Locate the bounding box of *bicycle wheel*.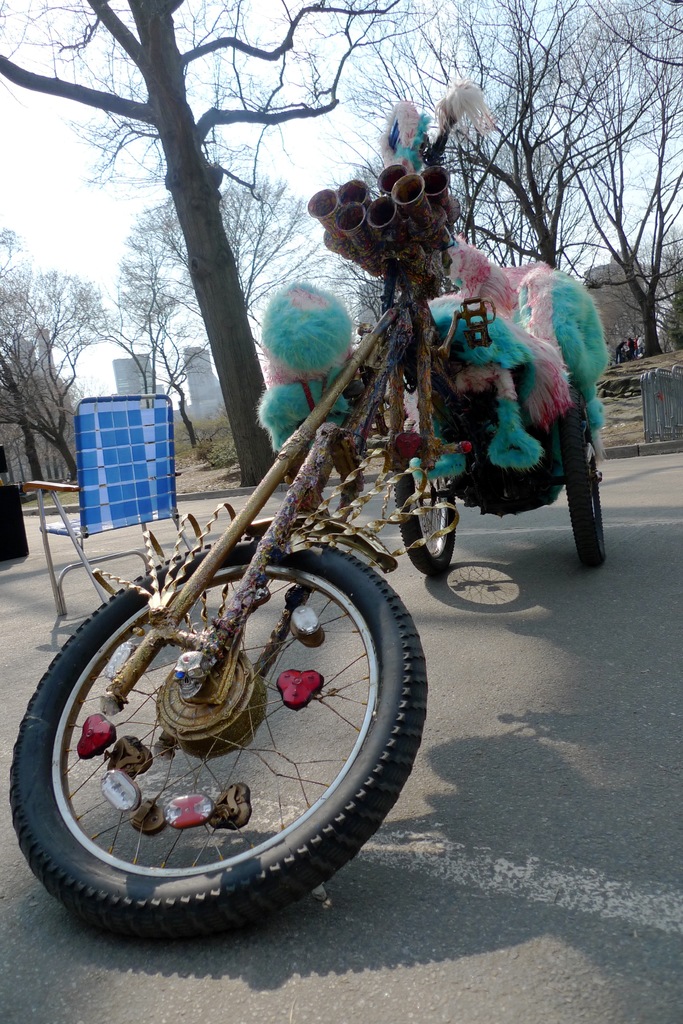
Bounding box: 4 516 424 925.
